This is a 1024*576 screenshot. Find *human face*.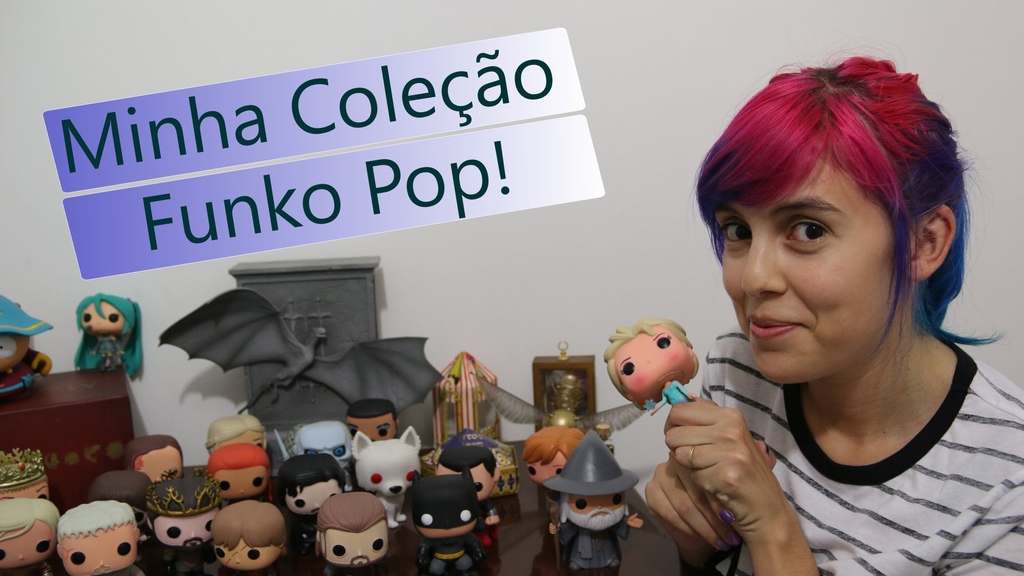
Bounding box: <region>214, 539, 281, 568</region>.
